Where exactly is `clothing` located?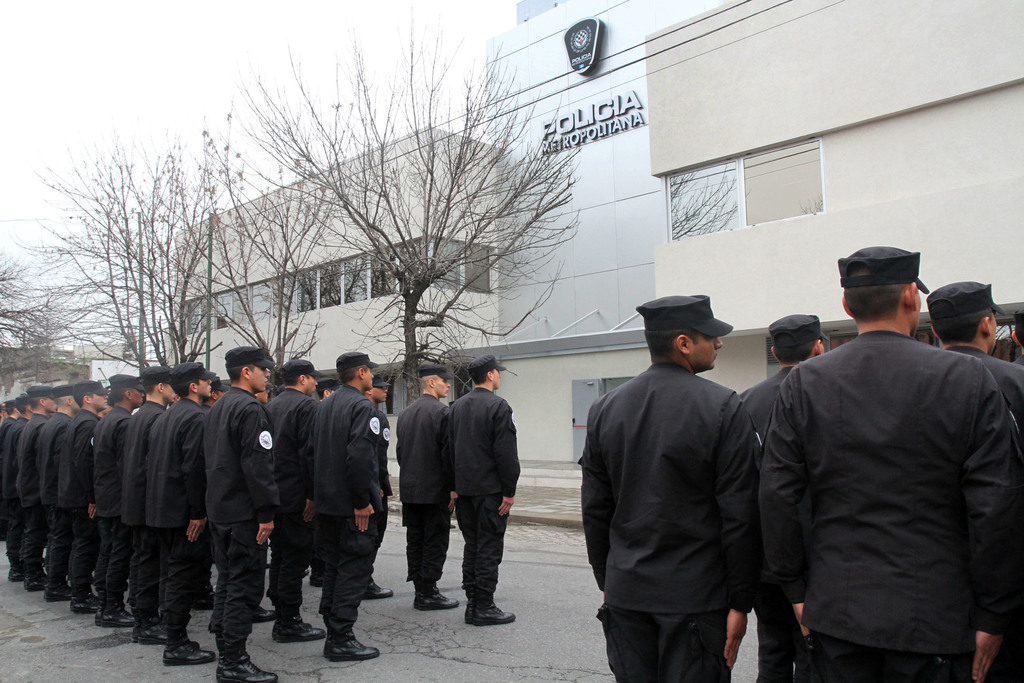
Its bounding box is {"left": 586, "top": 365, "right": 768, "bottom": 682}.
